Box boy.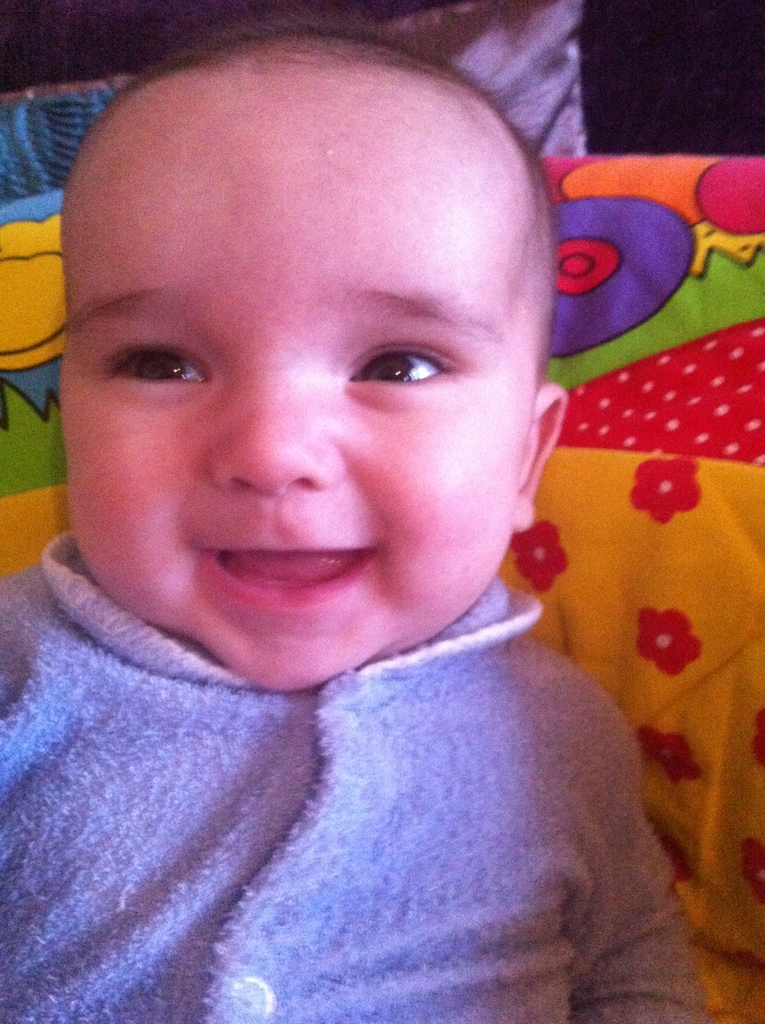
29, 0, 679, 991.
